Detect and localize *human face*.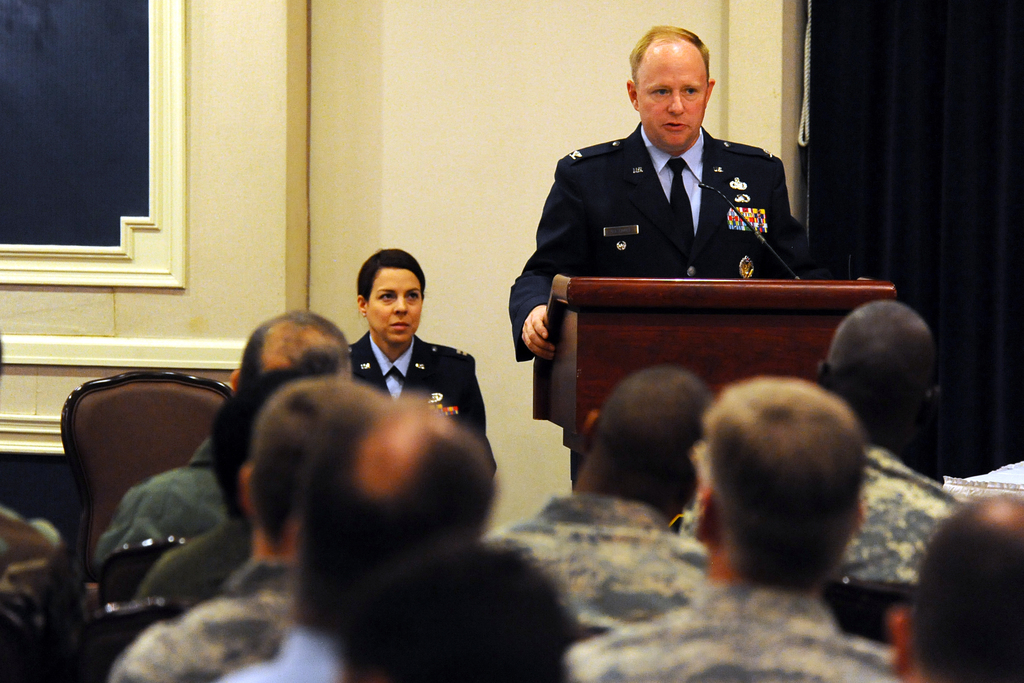
Localized at region(633, 37, 713, 148).
